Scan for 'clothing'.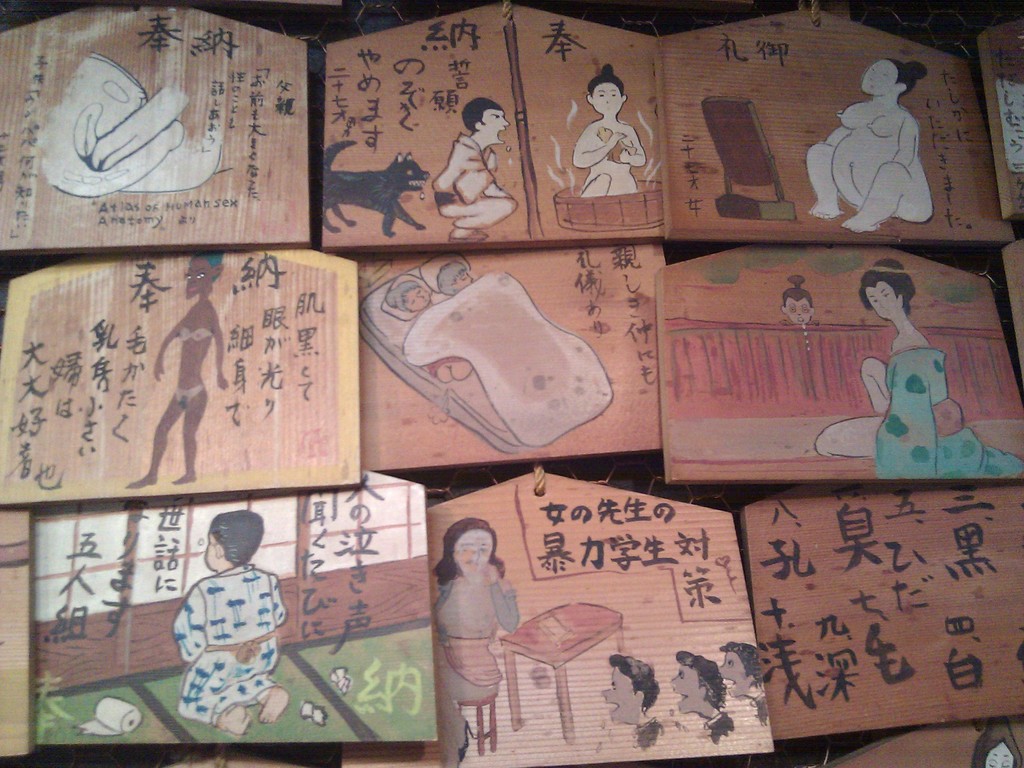
Scan result: <region>874, 348, 1023, 474</region>.
